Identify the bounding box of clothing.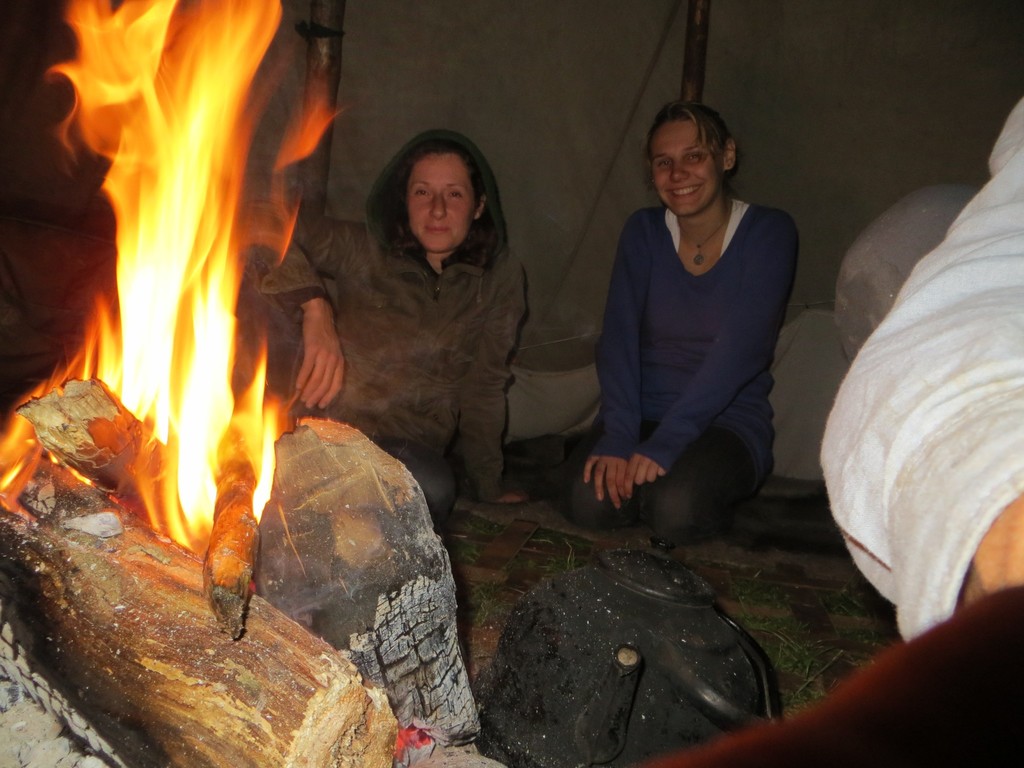
left=234, top=205, right=512, bottom=542.
